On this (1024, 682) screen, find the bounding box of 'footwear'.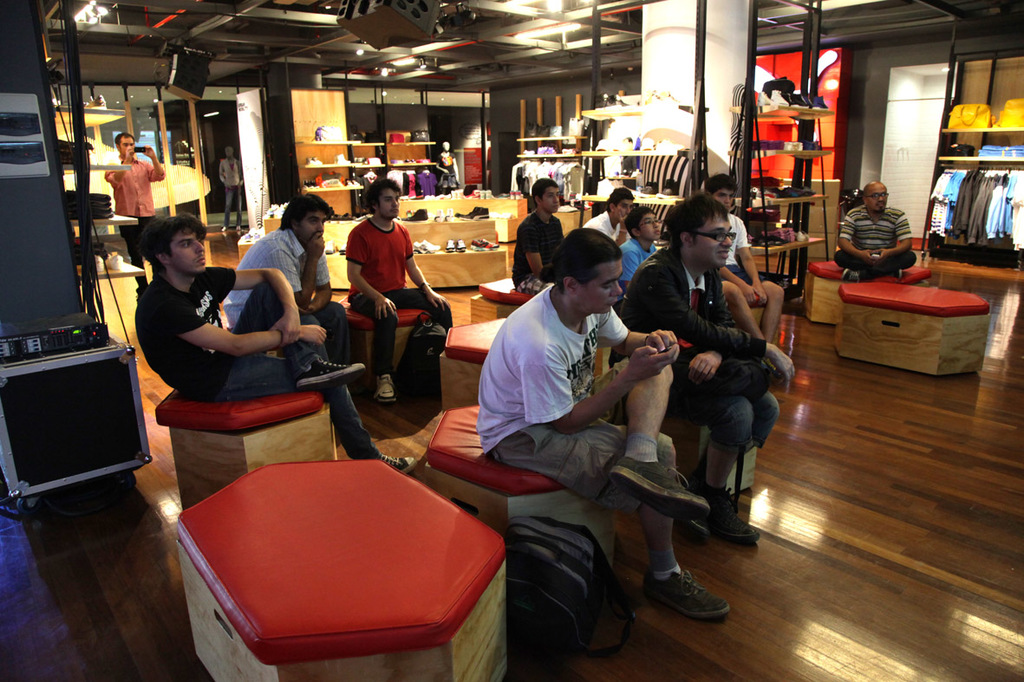
Bounding box: pyautogui.locateOnScreen(459, 205, 491, 221).
